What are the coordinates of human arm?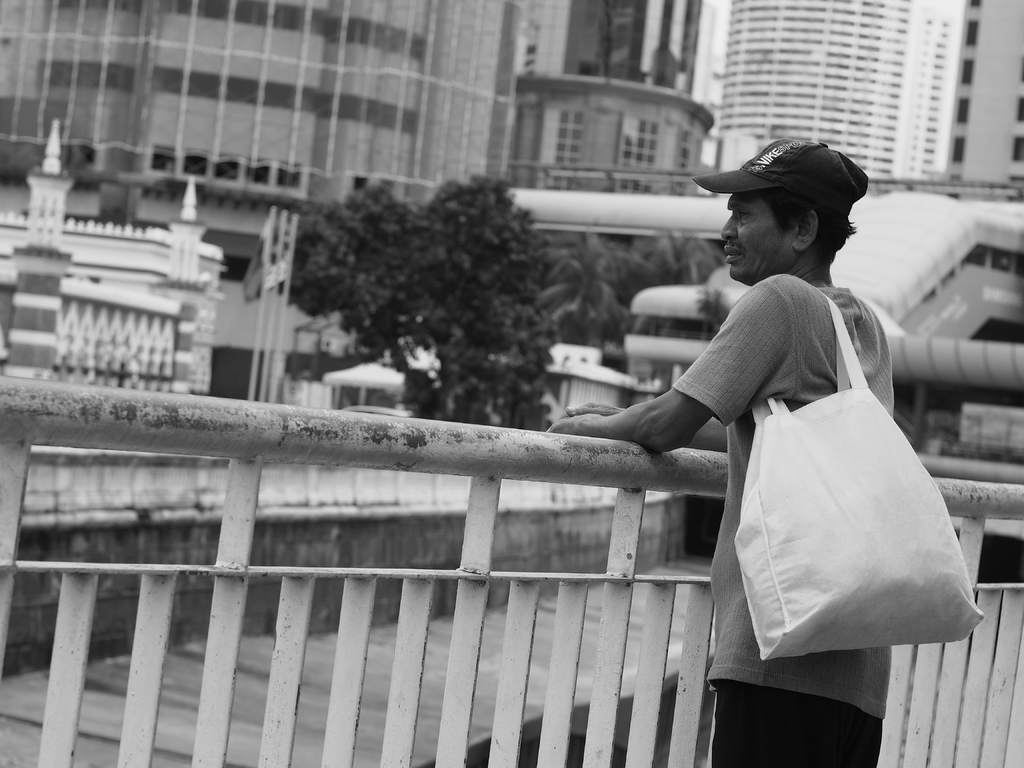
[x1=559, y1=401, x2=726, y2=451].
